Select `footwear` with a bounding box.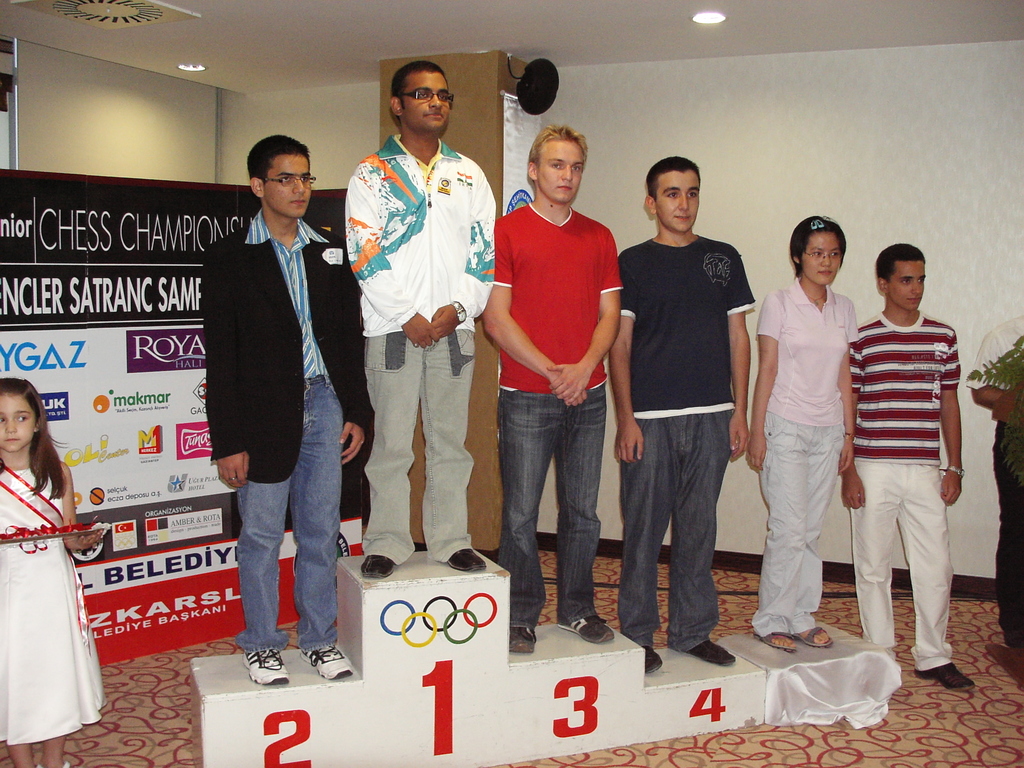
[x1=361, y1=550, x2=392, y2=575].
